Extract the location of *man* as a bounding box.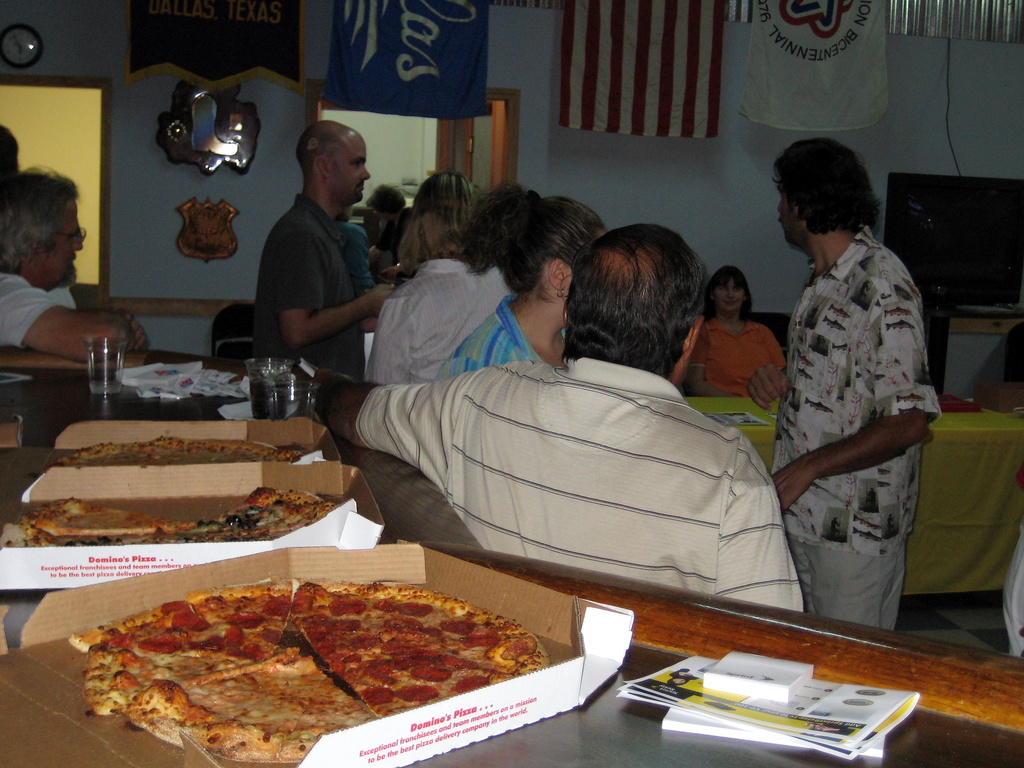
bbox(769, 127, 948, 634).
